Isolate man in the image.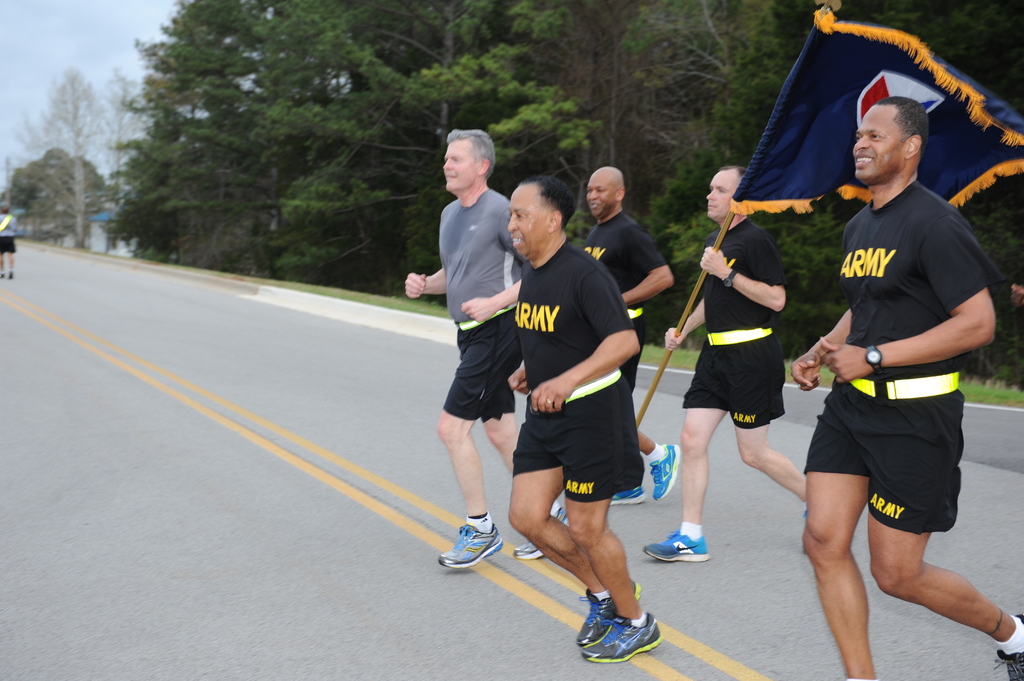
Isolated region: pyautogui.locateOnScreen(769, 61, 997, 669).
